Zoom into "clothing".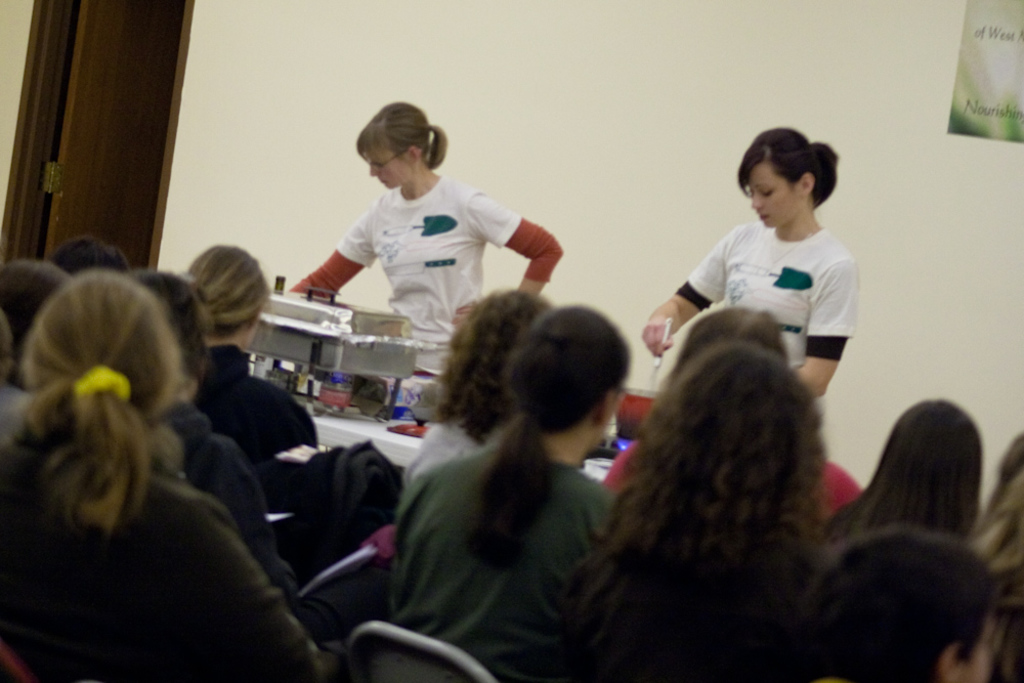
Zoom target: 306, 147, 549, 354.
